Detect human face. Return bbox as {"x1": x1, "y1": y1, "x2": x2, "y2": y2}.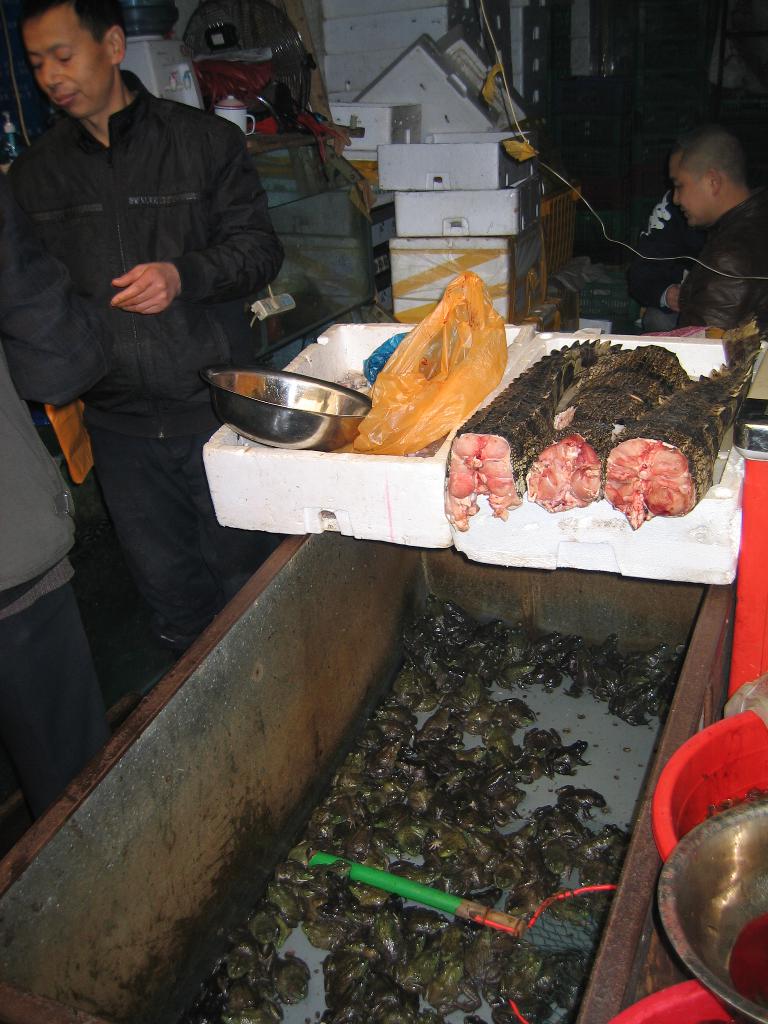
{"x1": 26, "y1": 4, "x2": 106, "y2": 115}.
